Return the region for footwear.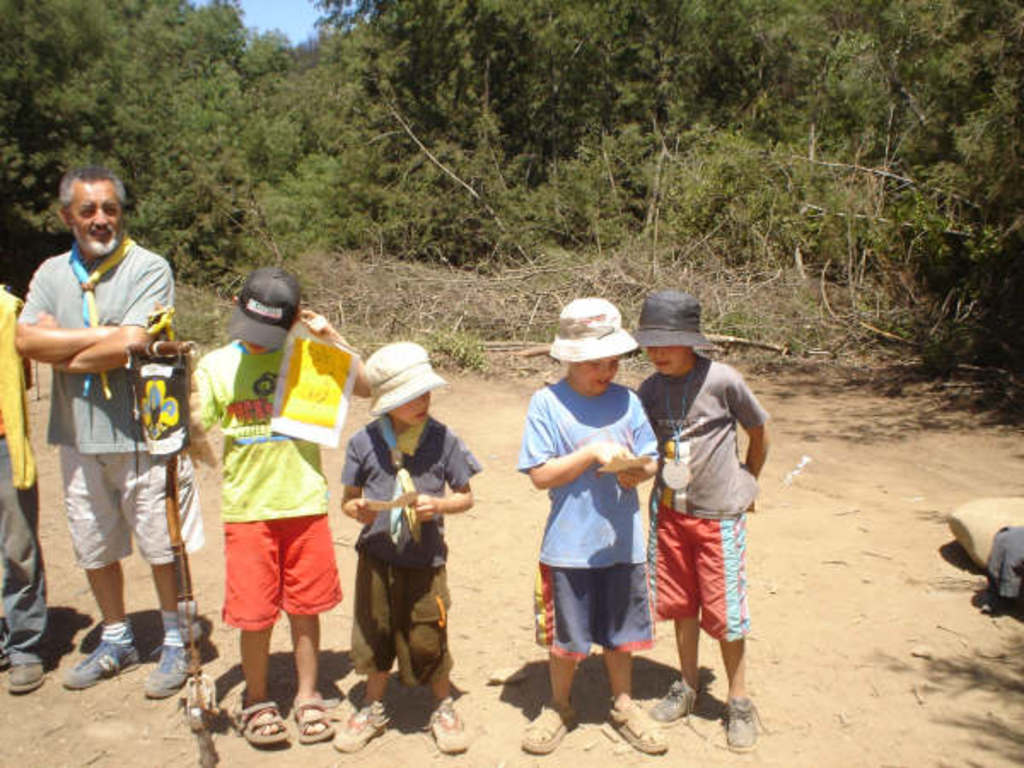
[608, 698, 667, 751].
